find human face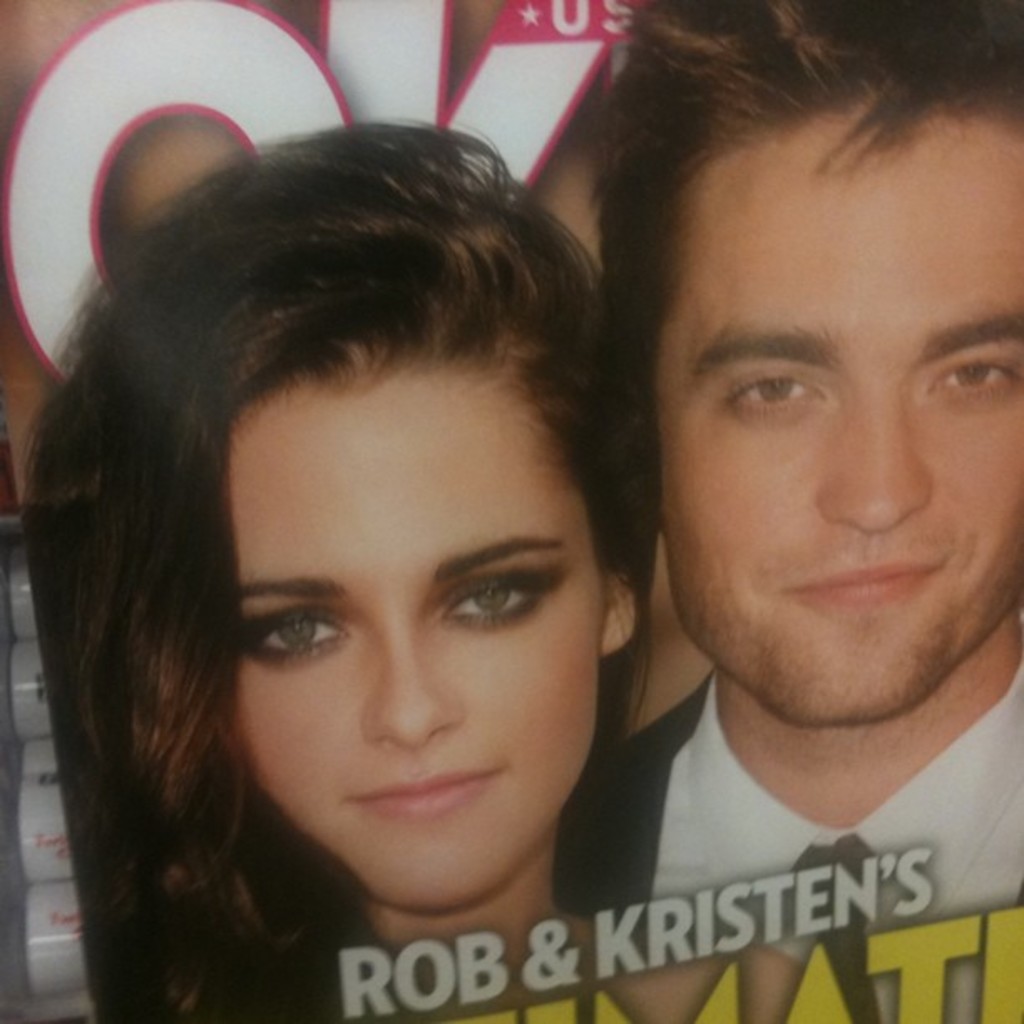
(651, 119, 1022, 731)
